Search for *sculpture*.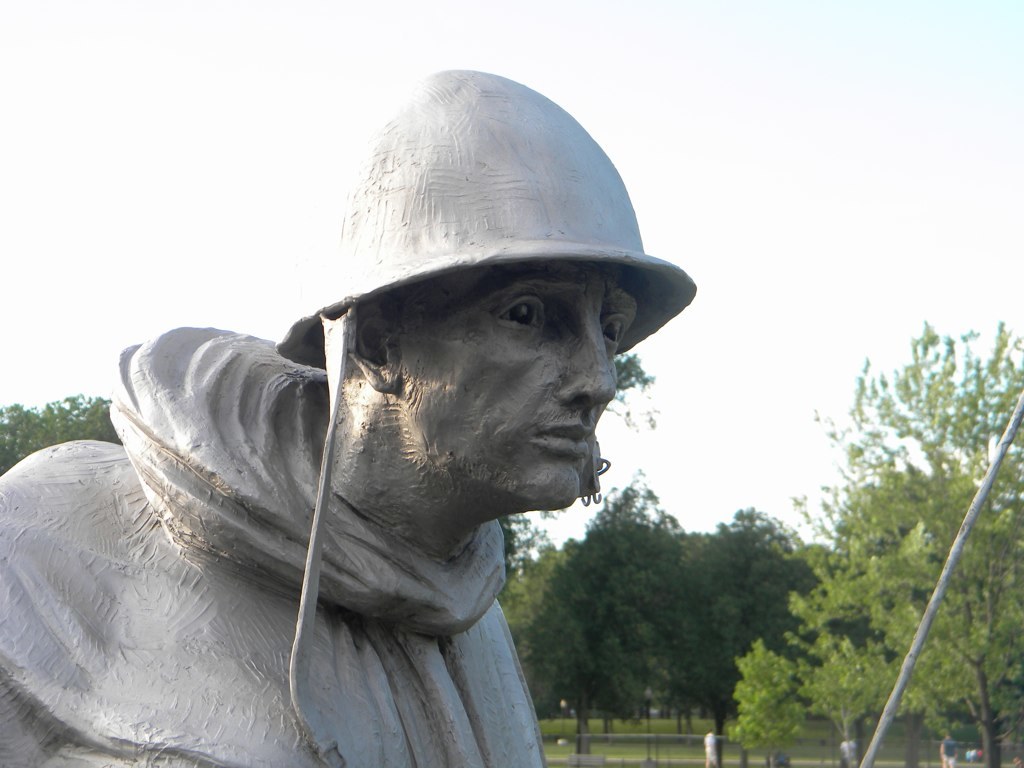
Found at 0/55/703/767.
